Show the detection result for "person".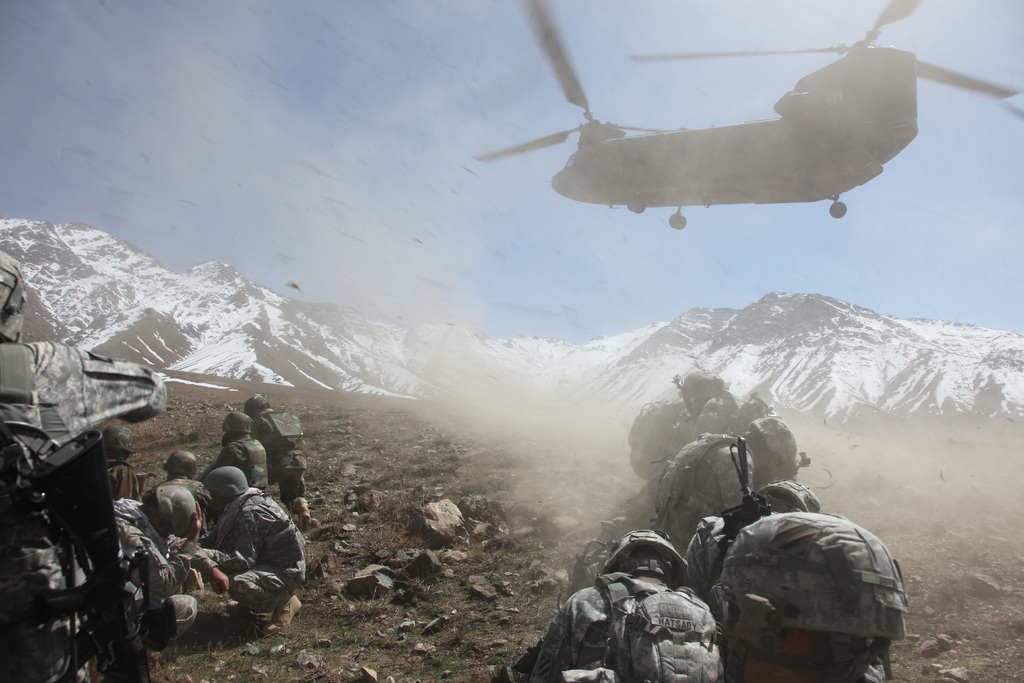
locate(687, 489, 808, 593).
